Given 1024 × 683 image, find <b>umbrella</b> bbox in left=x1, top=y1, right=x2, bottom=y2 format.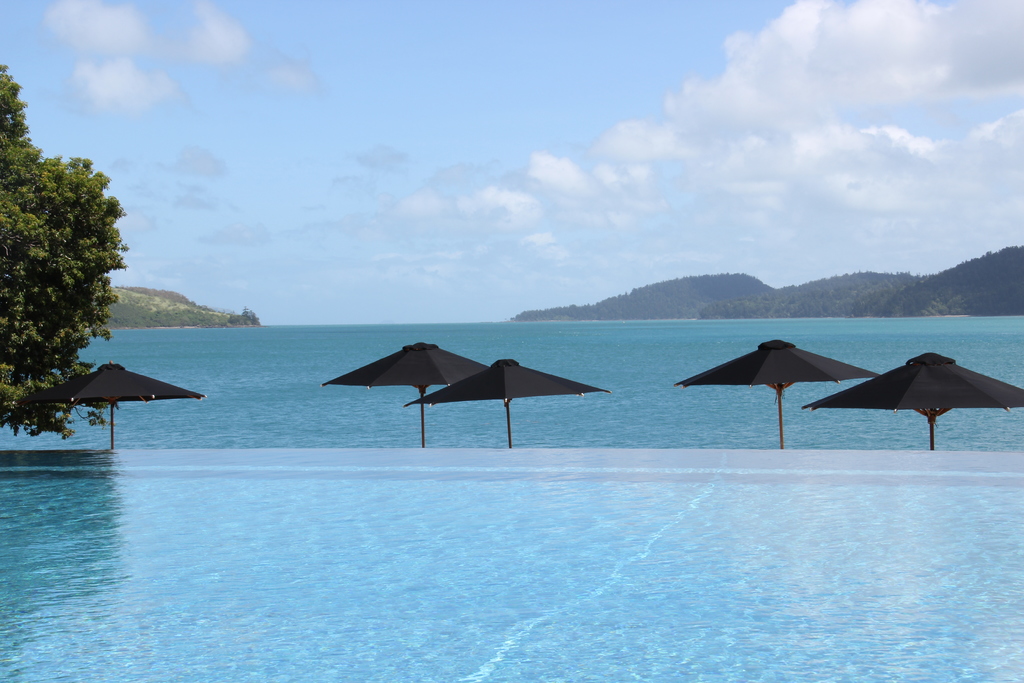
left=803, top=350, right=1023, bottom=450.
